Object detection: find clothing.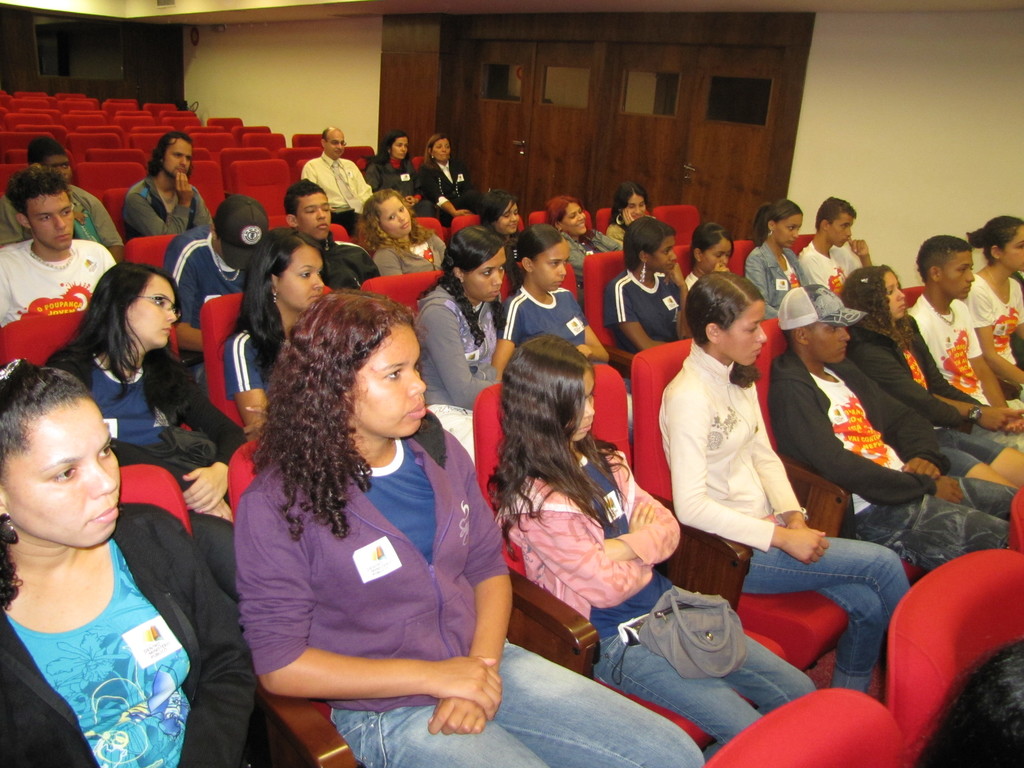
bbox=(45, 339, 223, 492).
